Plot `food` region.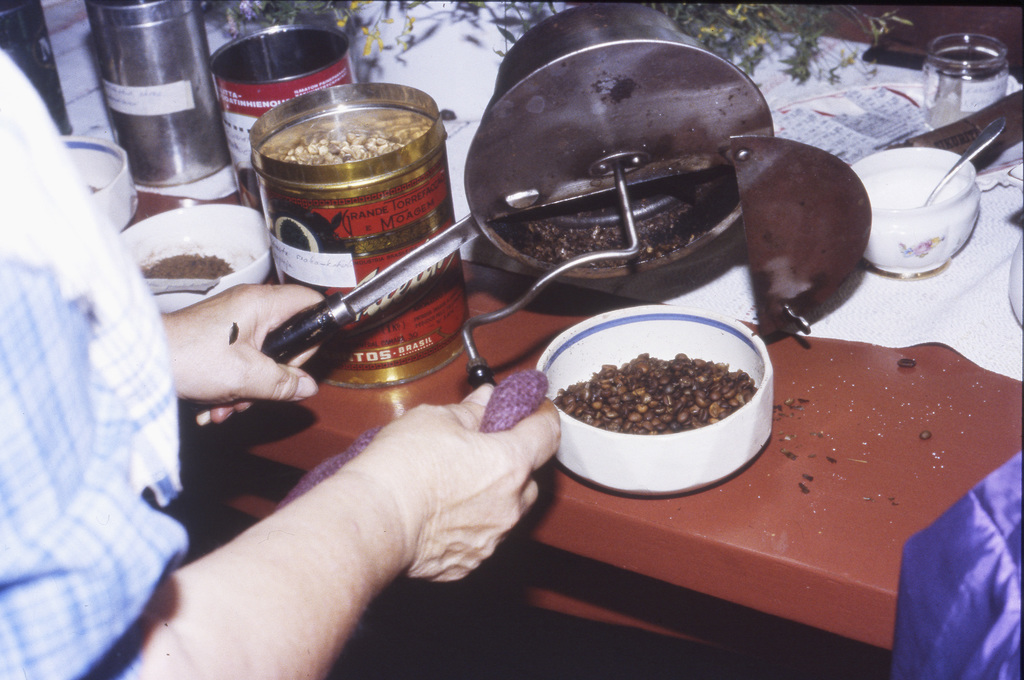
Plotted at (left=263, top=138, right=406, bottom=164).
